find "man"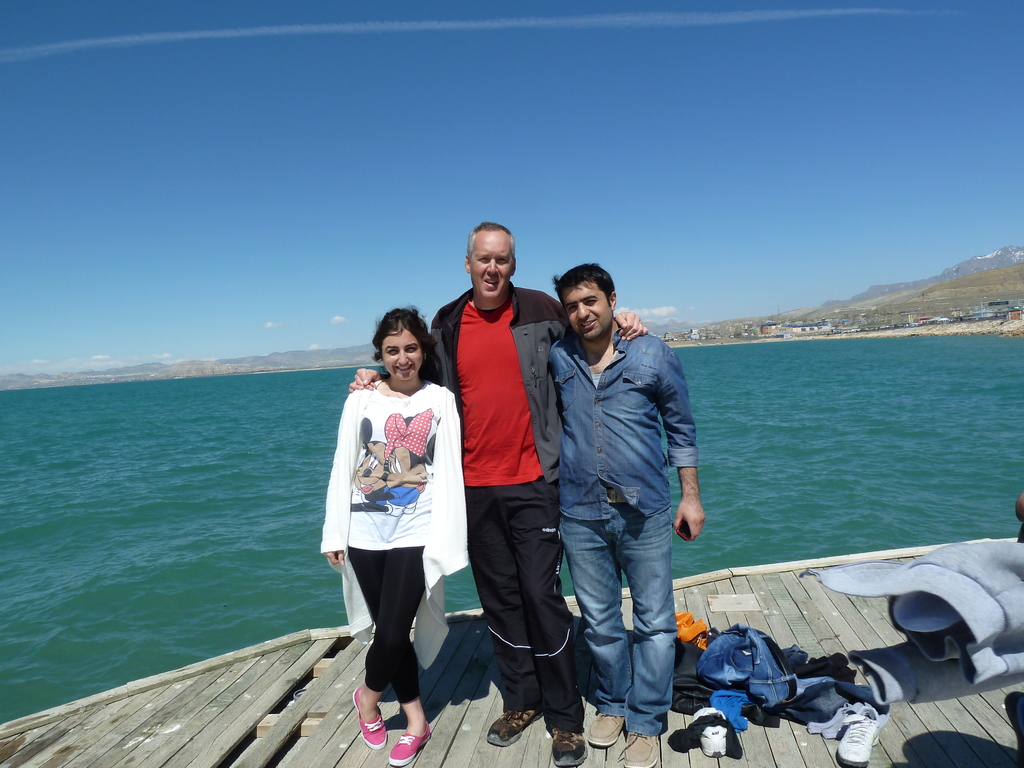
rect(530, 263, 717, 751)
